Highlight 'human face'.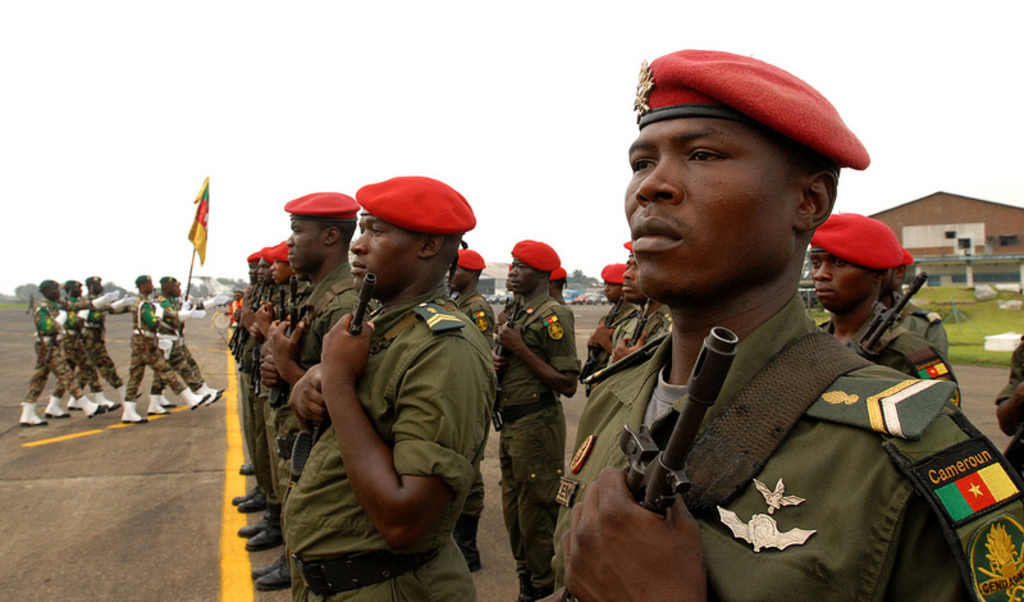
Highlighted region: 287, 216, 320, 273.
